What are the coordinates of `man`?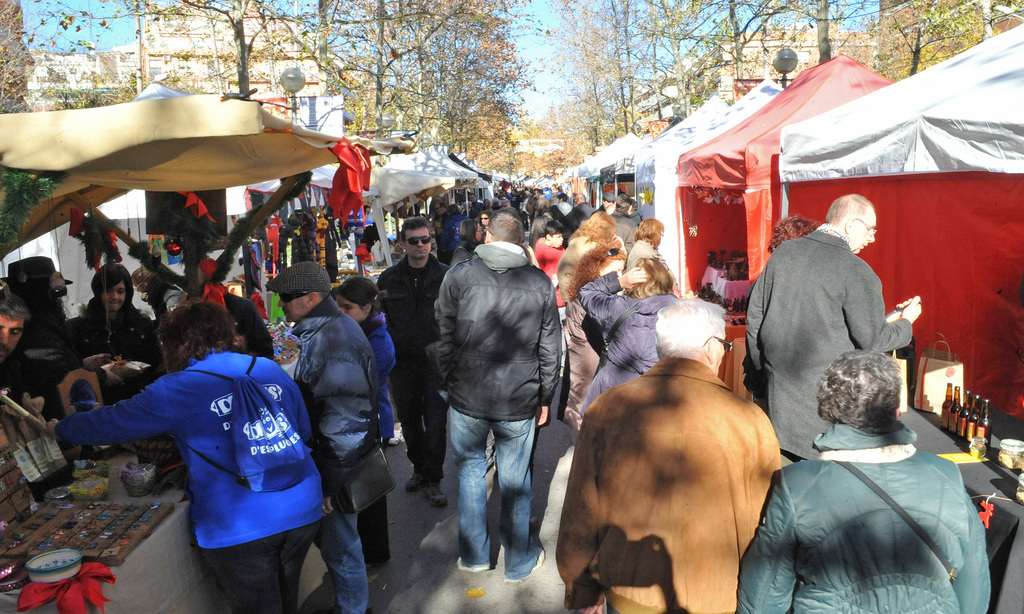
426,209,577,599.
